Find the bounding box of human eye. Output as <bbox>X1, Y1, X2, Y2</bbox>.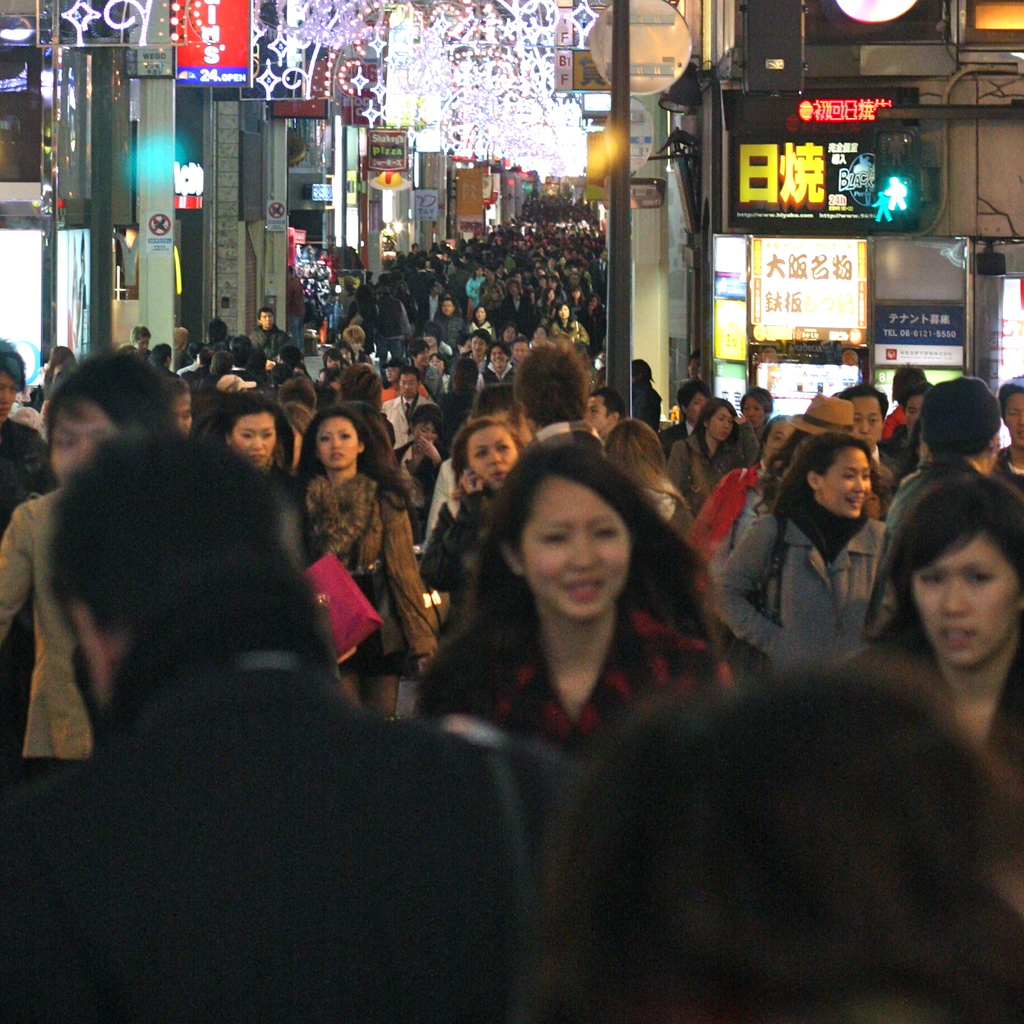
<bbox>1007, 410, 1016, 417</bbox>.
